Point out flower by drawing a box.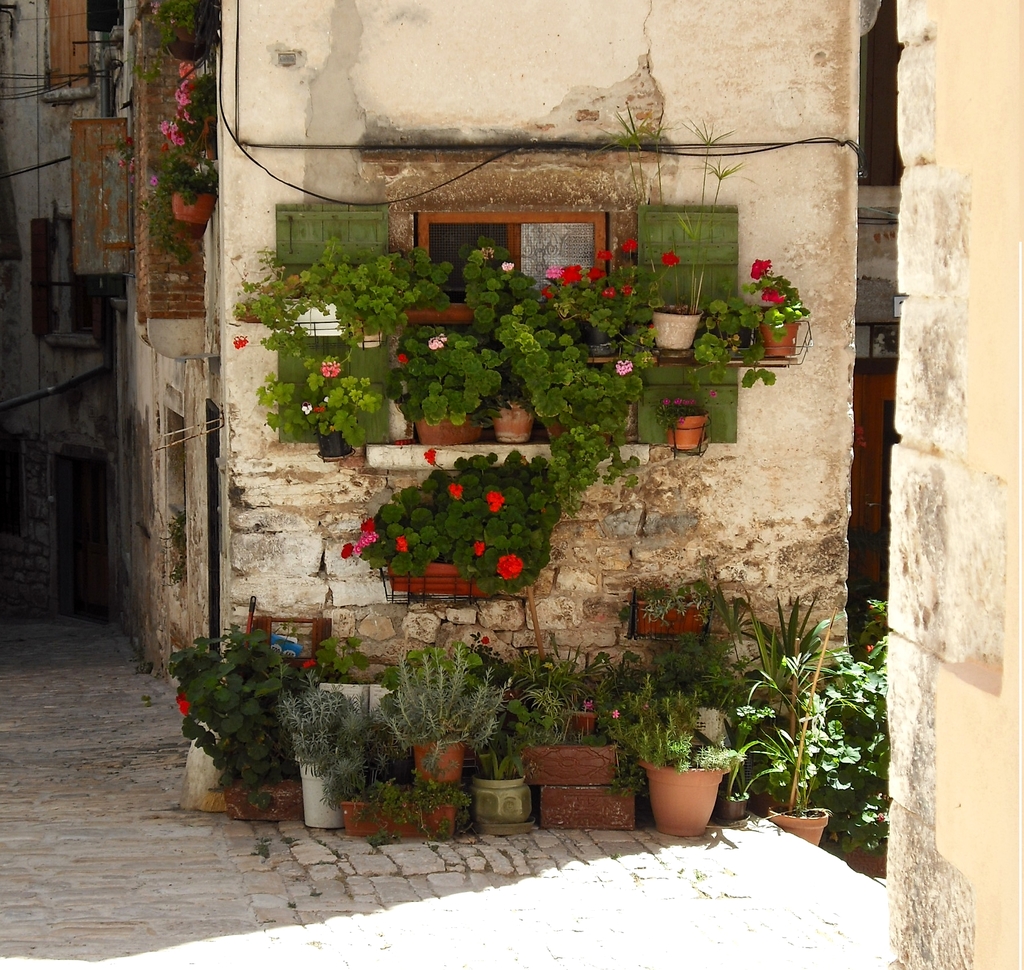
bbox=(595, 249, 613, 264).
